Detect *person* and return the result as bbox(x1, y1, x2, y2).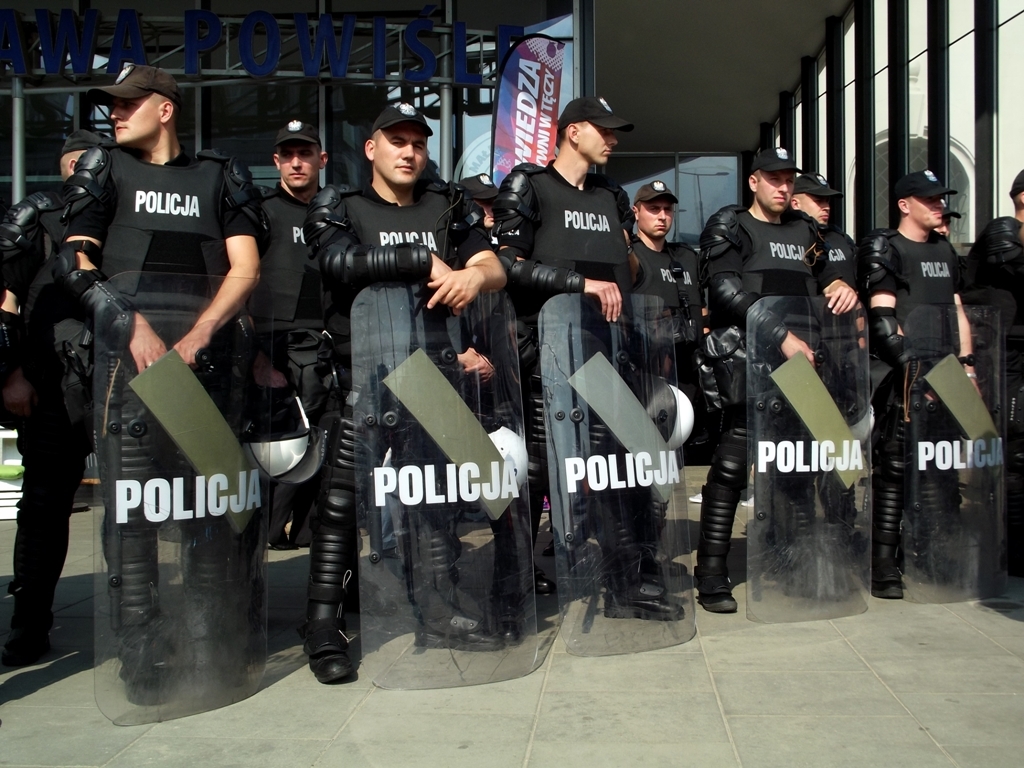
bbox(40, 107, 272, 731).
